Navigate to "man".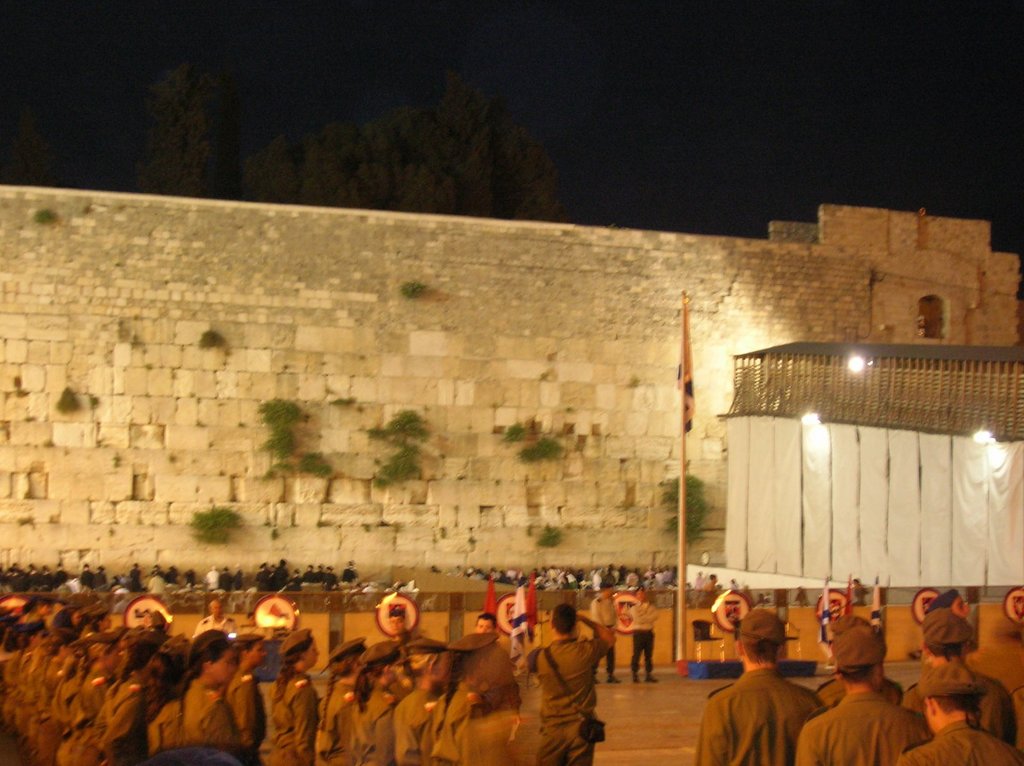
Navigation target: 193, 600, 237, 634.
